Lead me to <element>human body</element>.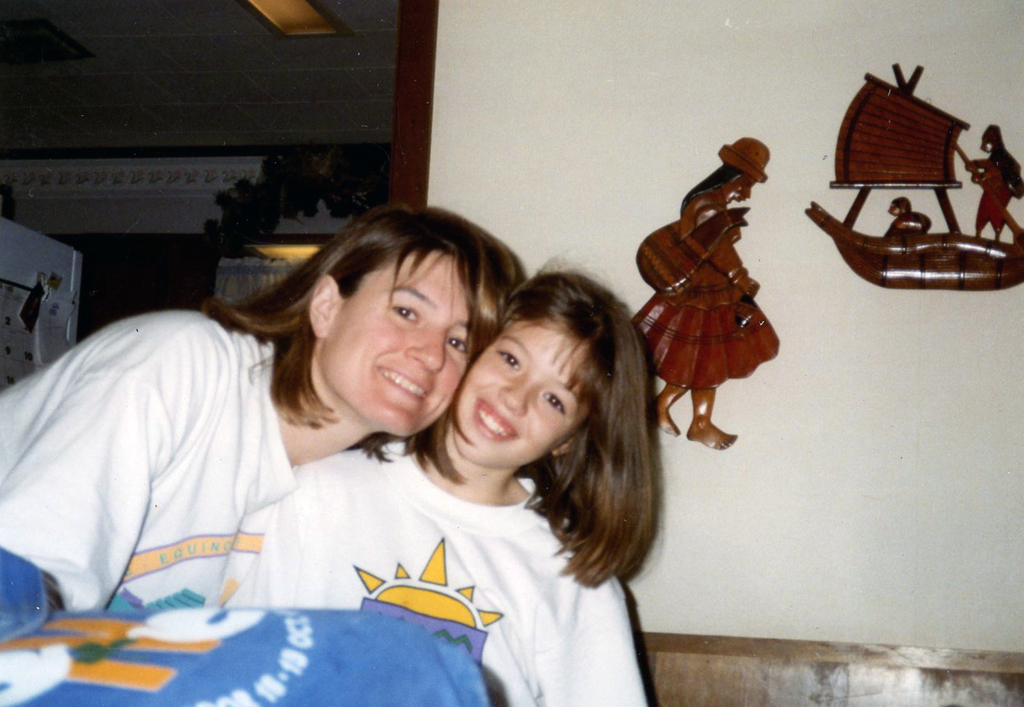
Lead to 625/147/792/491.
